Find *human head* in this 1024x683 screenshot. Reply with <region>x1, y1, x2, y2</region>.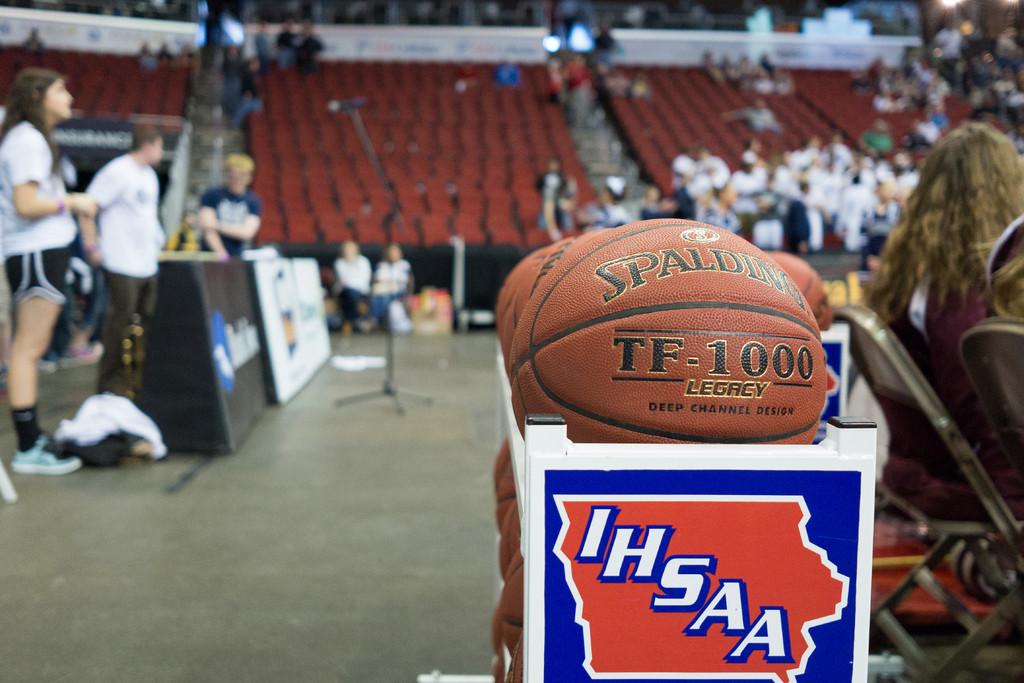
<region>600, 173, 627, 199</region>.
